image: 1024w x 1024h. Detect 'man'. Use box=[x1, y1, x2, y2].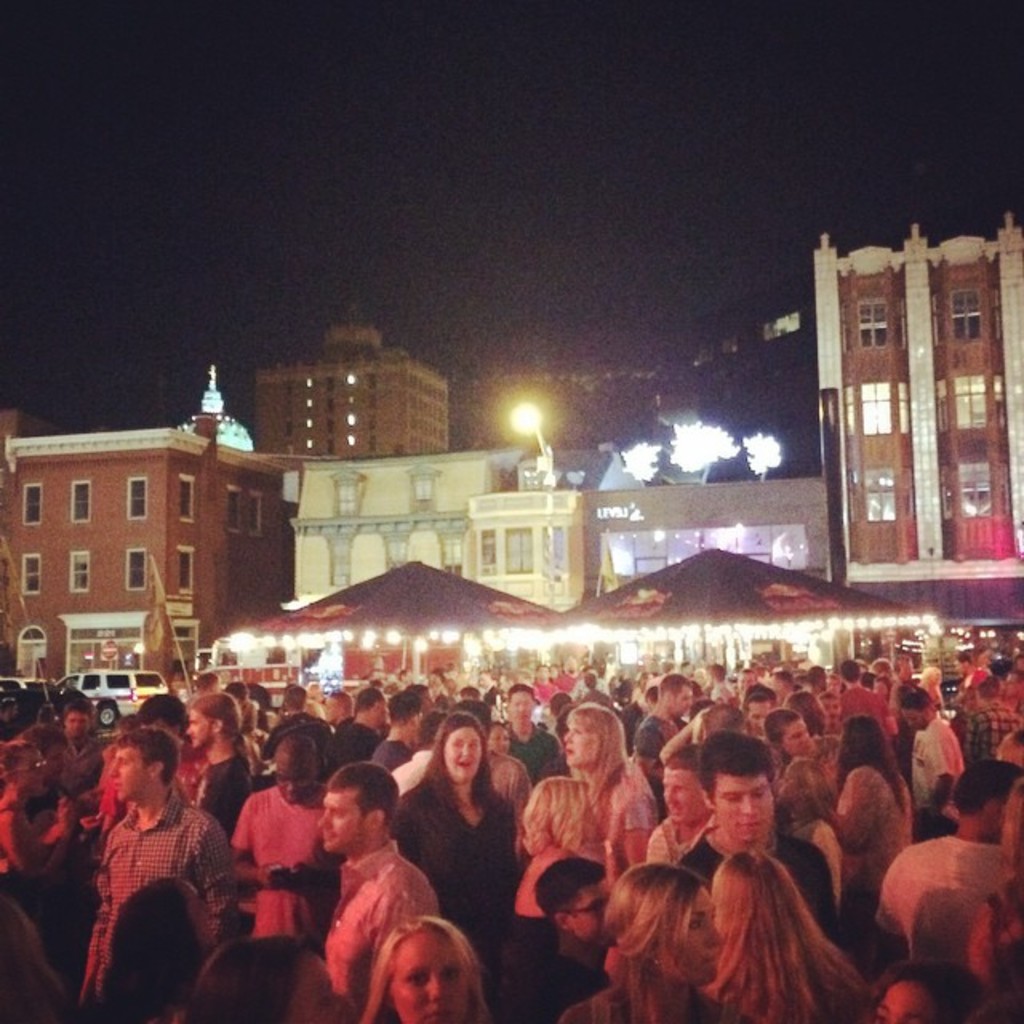
box=[875, 757, 1022, 930].
